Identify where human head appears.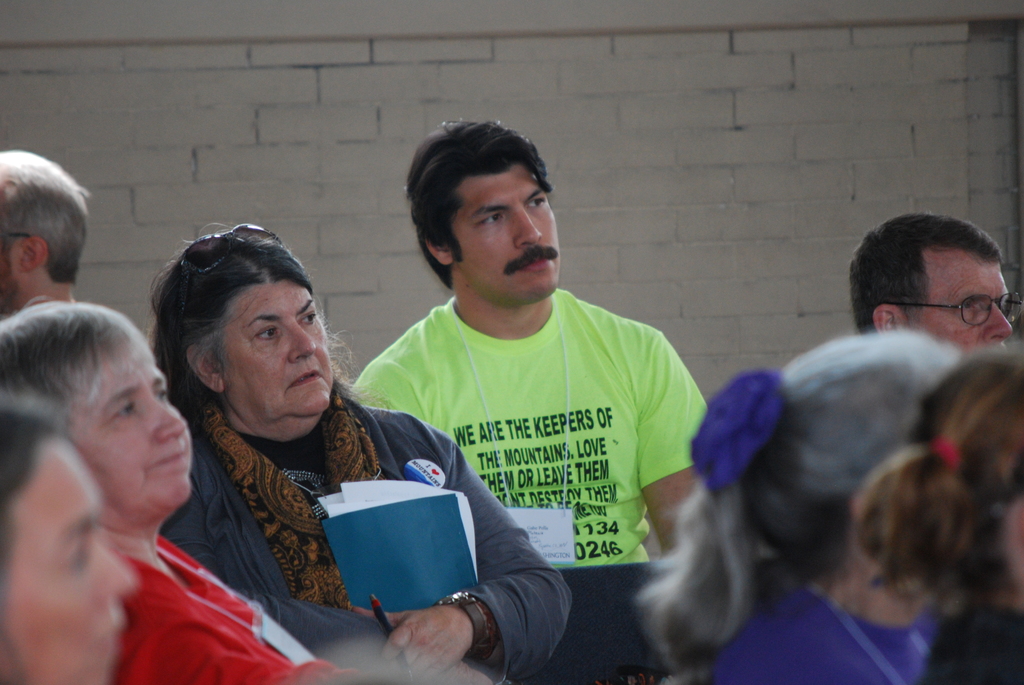
Appears at {"left": 847, "top": 212, "right": 1012, "bottom": 358}.
